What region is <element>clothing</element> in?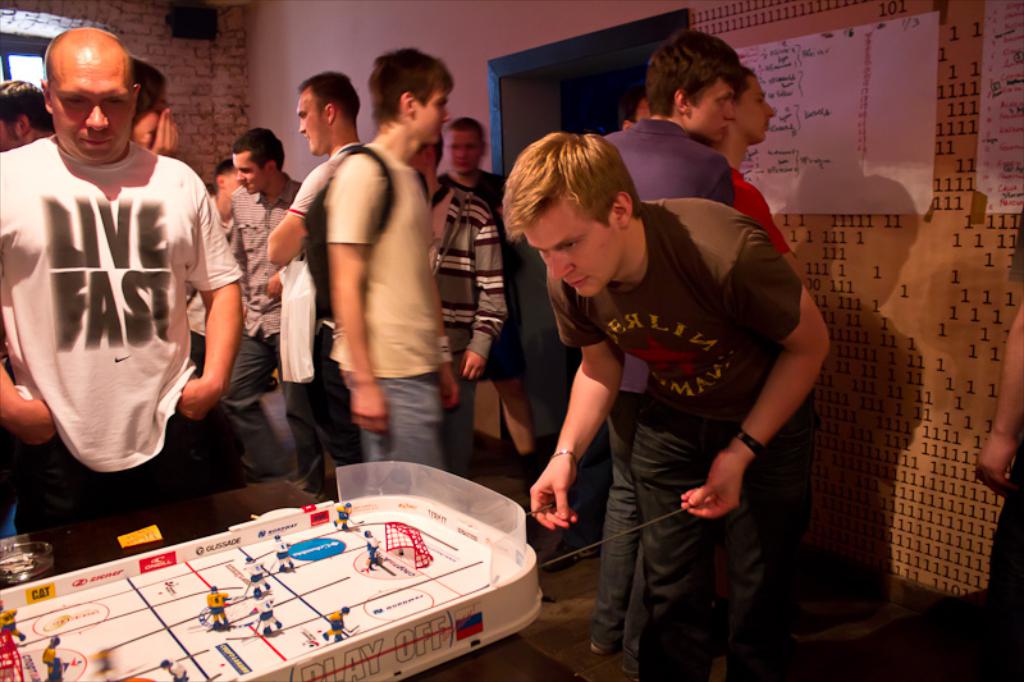
15:115:215:477.
